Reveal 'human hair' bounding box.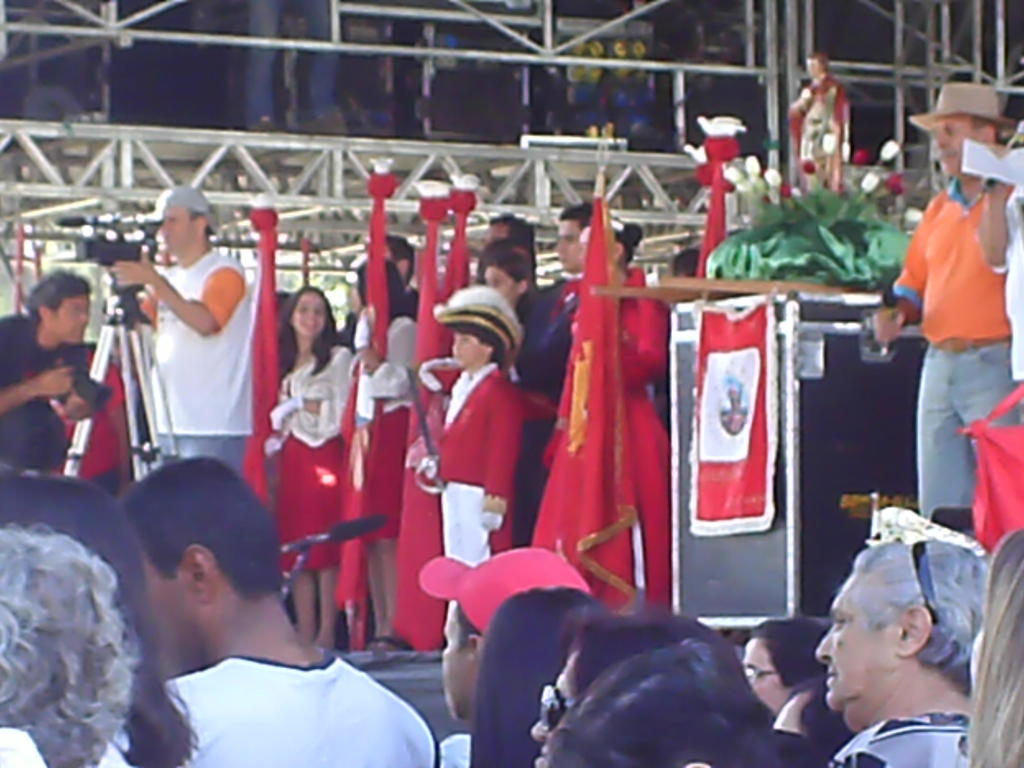
Revealed: left=847, top=538, right=990, bottom=701.
